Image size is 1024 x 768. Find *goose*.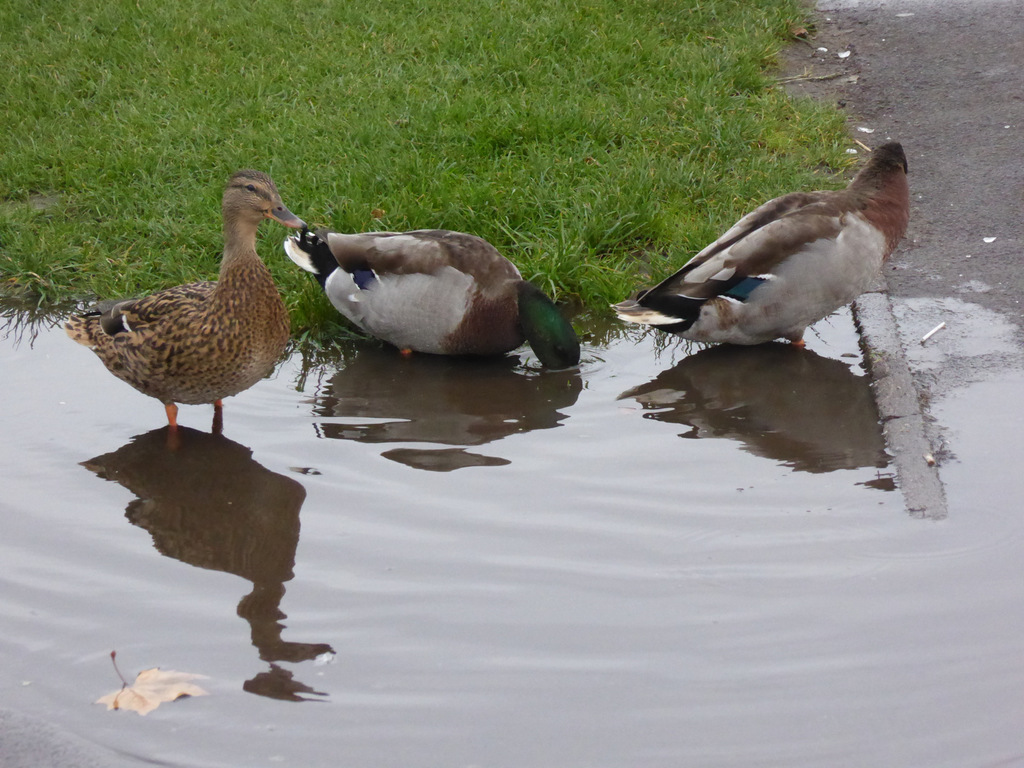
[64, 172, 312, 425].
